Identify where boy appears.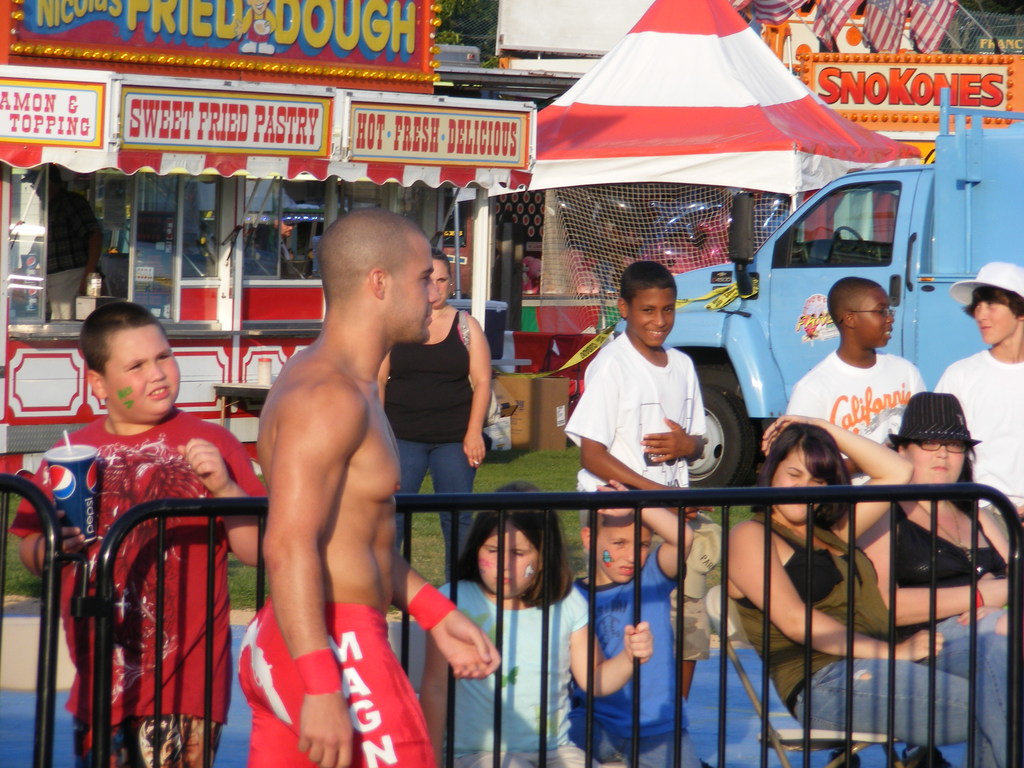
Appears at select_region(787, 278, 929, 491).
